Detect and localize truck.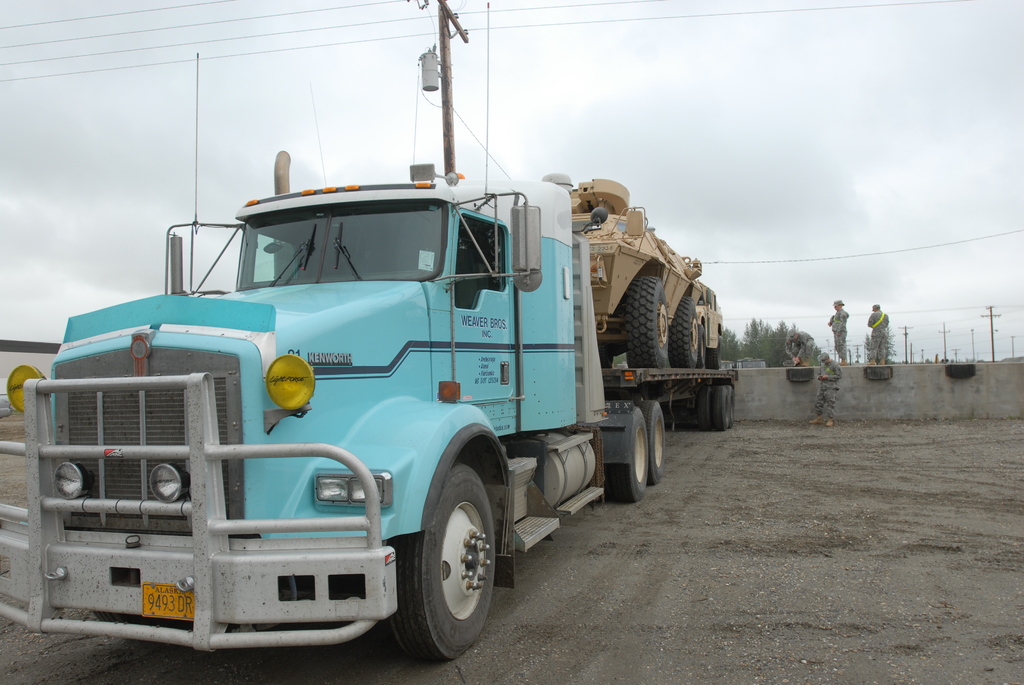
Localized at select_region(531, 170, 728, 361).
